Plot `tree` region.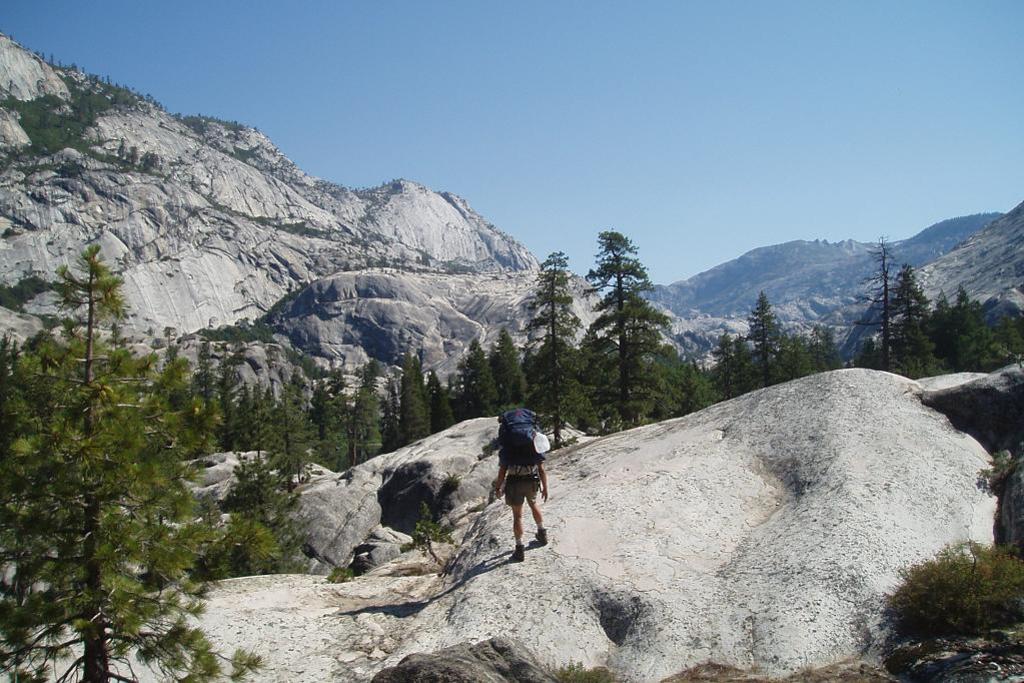
Plotted at bbox(744, 293, 780, 395).
